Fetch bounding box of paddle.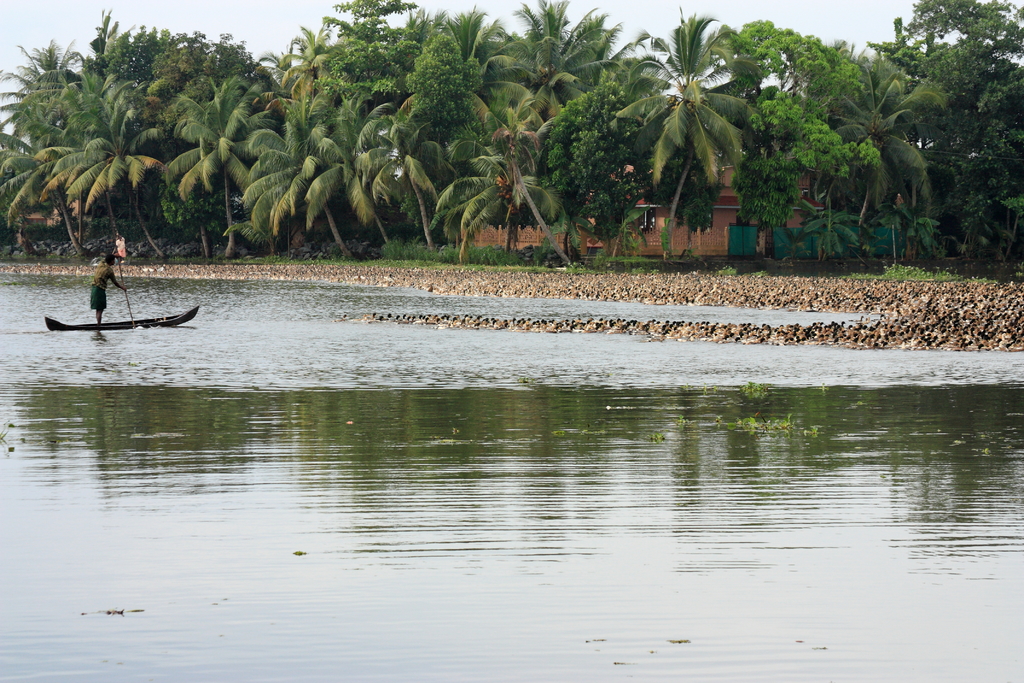
Bbox: 117 258 132 321.
